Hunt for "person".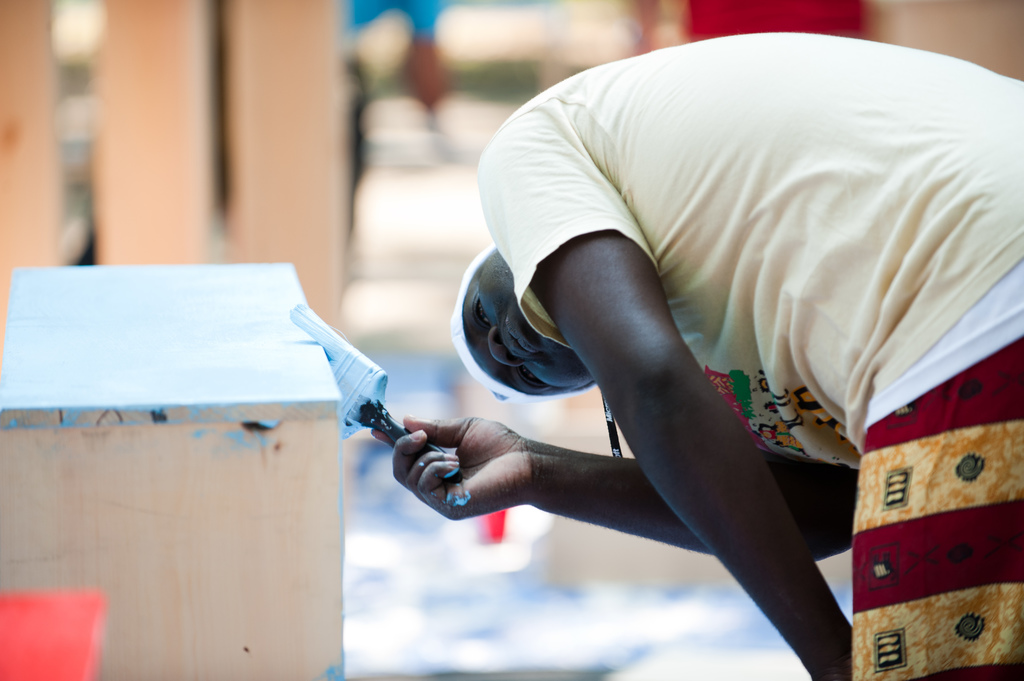
Hunted down at box=[343, 76, 1011, 646].
